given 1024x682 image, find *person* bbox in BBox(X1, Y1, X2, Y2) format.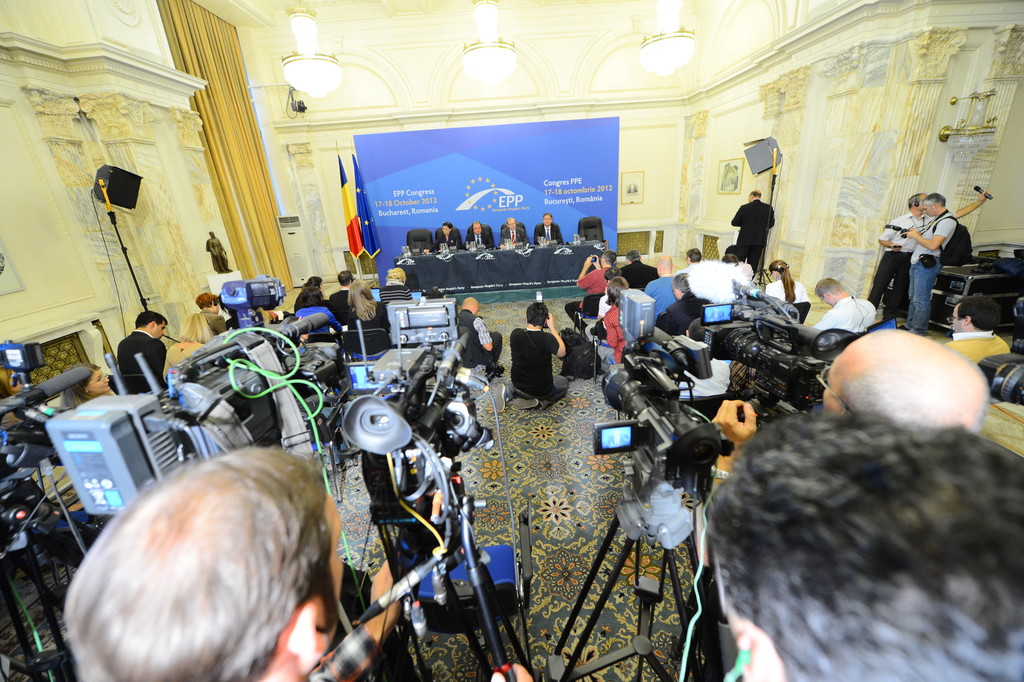
BBox(345, 272, 388, 359).
